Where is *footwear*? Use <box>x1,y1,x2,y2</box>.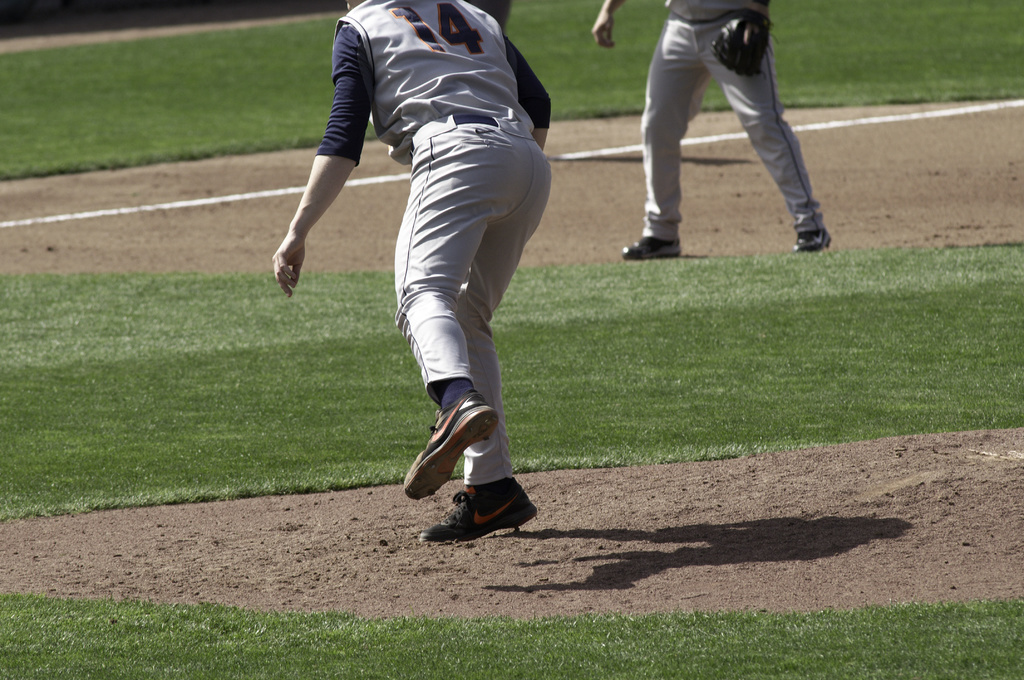
<box>789,221,840,253</box>.
